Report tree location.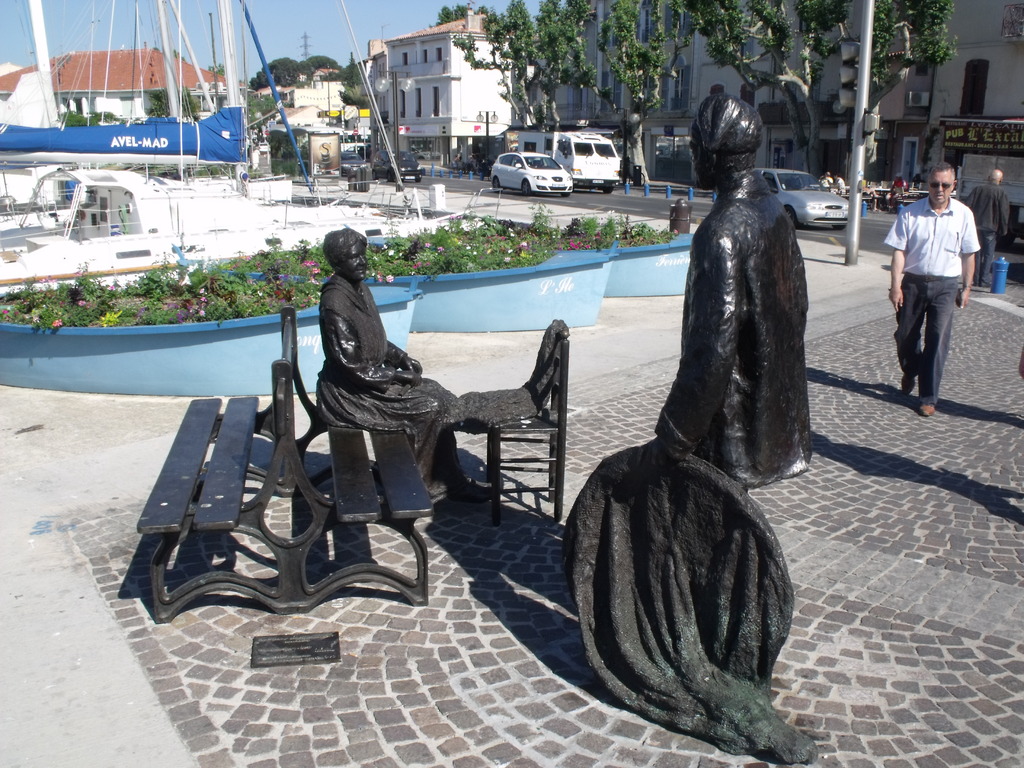
Report: [341,50,358,85].
